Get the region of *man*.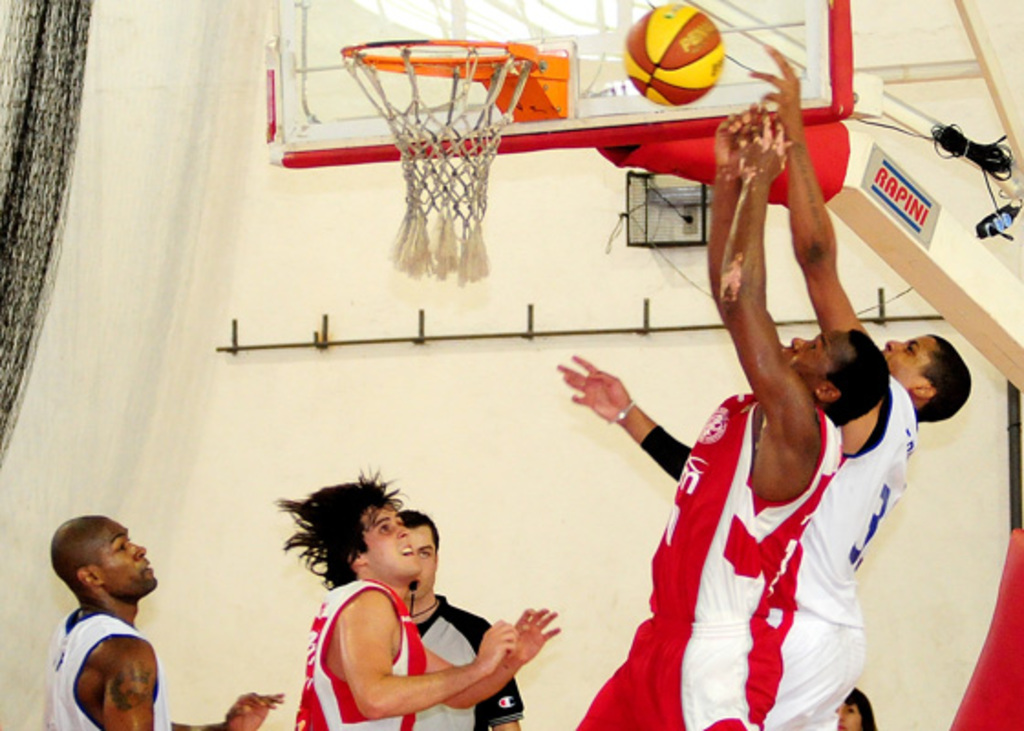
x1=271 y1=462 x2=560 y2=729.
